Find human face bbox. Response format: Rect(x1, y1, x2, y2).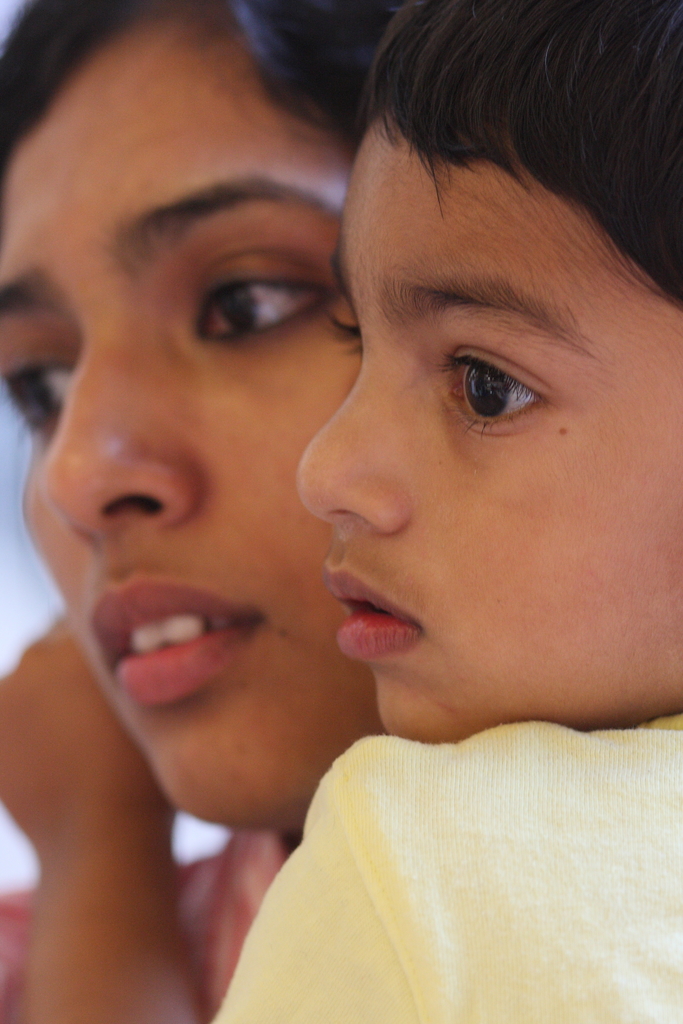
Rect(0, 8, 353, 833).
